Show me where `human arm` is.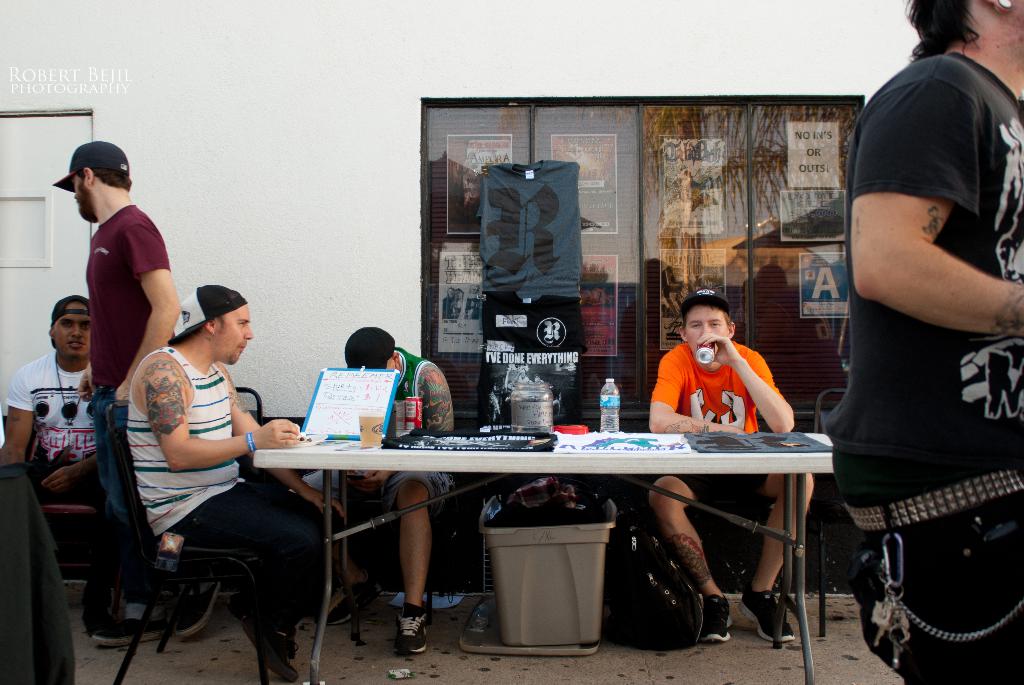
`human arm` is at x1=0 y1=362 x2=63 y2=482.
